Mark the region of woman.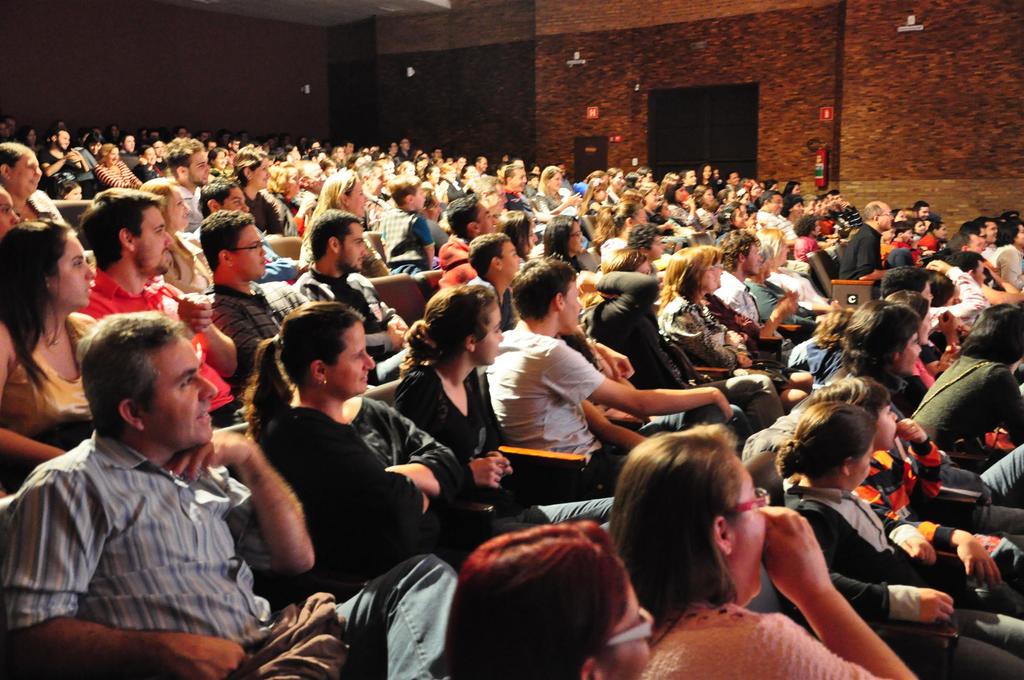
Region: [x1=92, y1=145, x2=145, y2=193].
